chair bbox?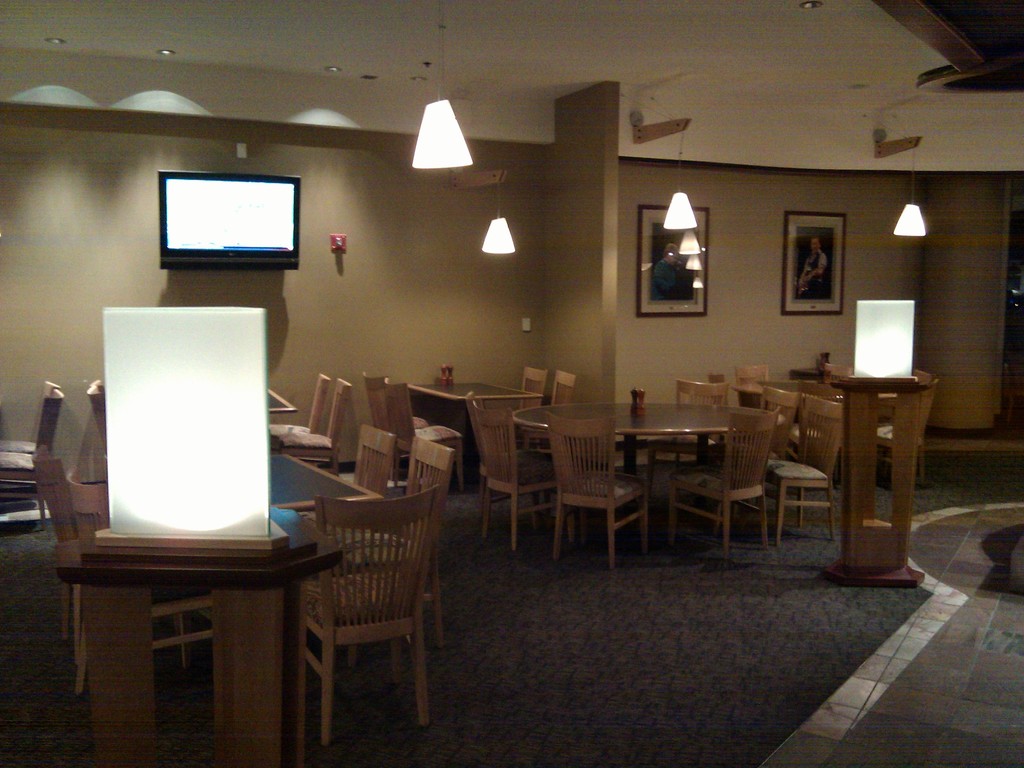
x1=268 y1=373 x2=329 y2=472
